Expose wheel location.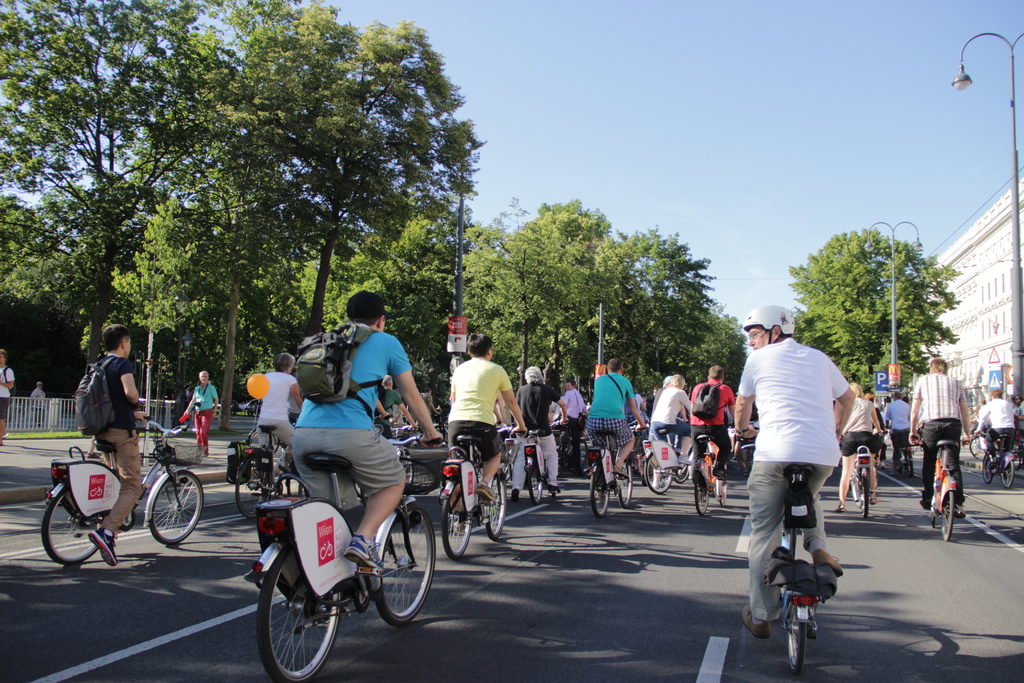
Exposed at (401,452,434,498).
